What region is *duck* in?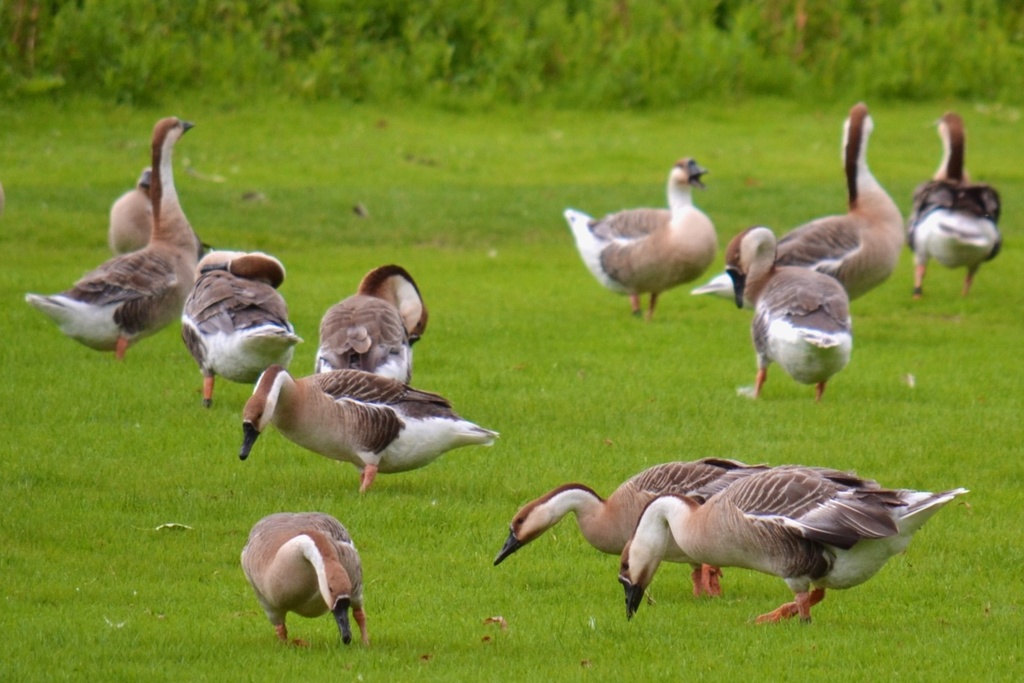
[x1=691, y1=98, x2=907, y2=302].
